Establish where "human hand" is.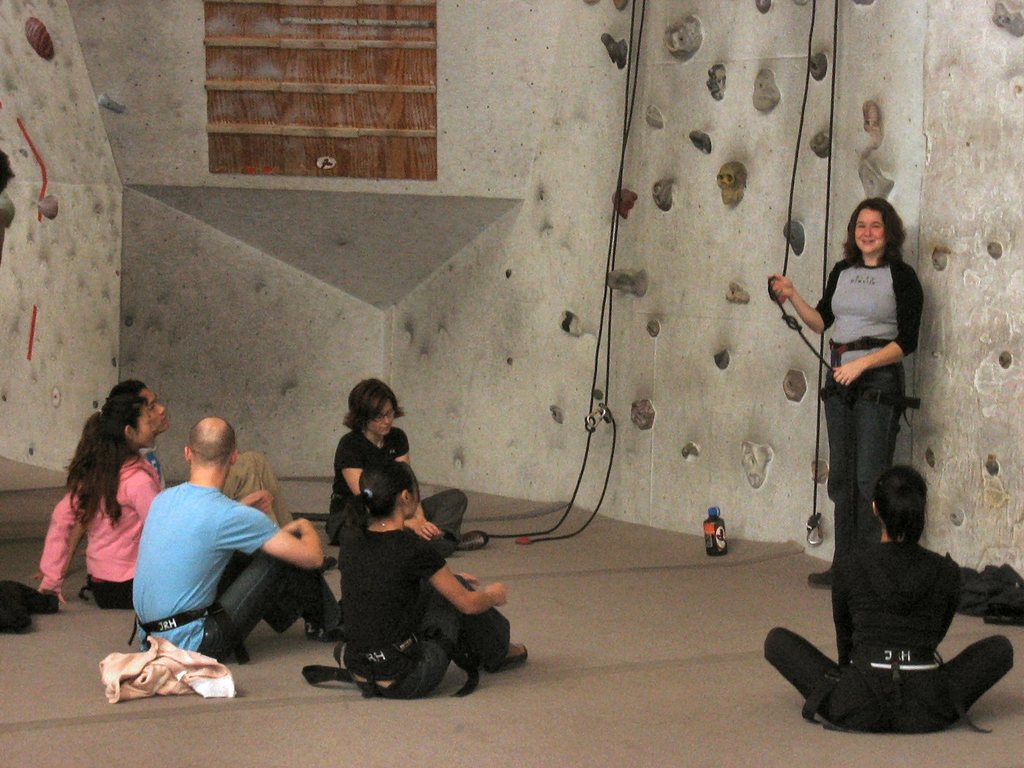
Established at [453, 572, 482, 589].
